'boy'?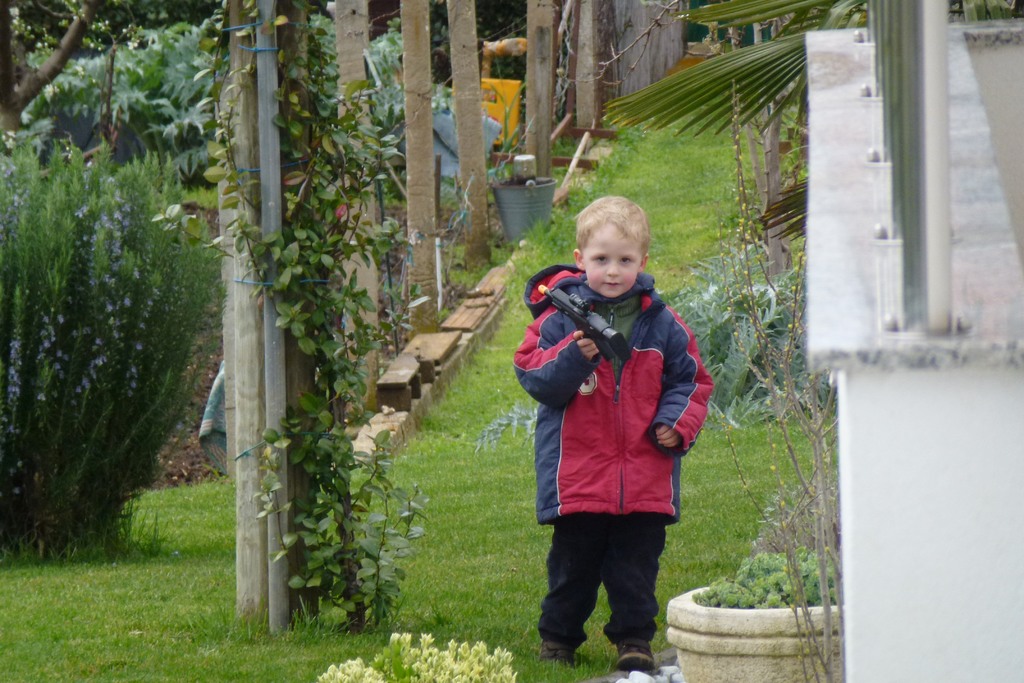
select_region(512, 192, 716, 669)
